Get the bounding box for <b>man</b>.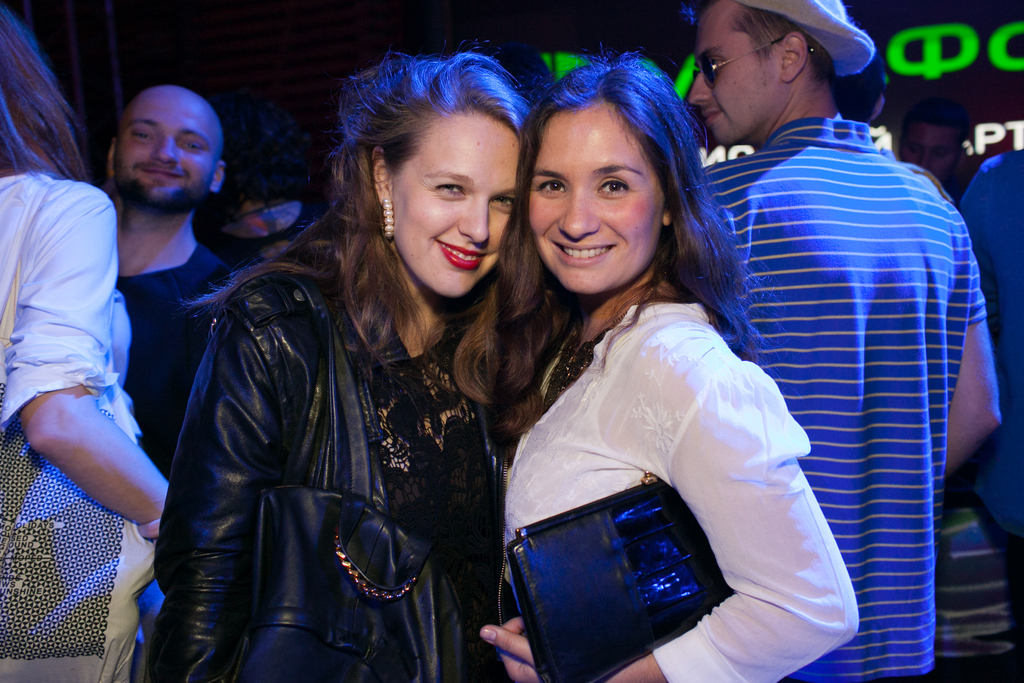
901/100/972/189.
